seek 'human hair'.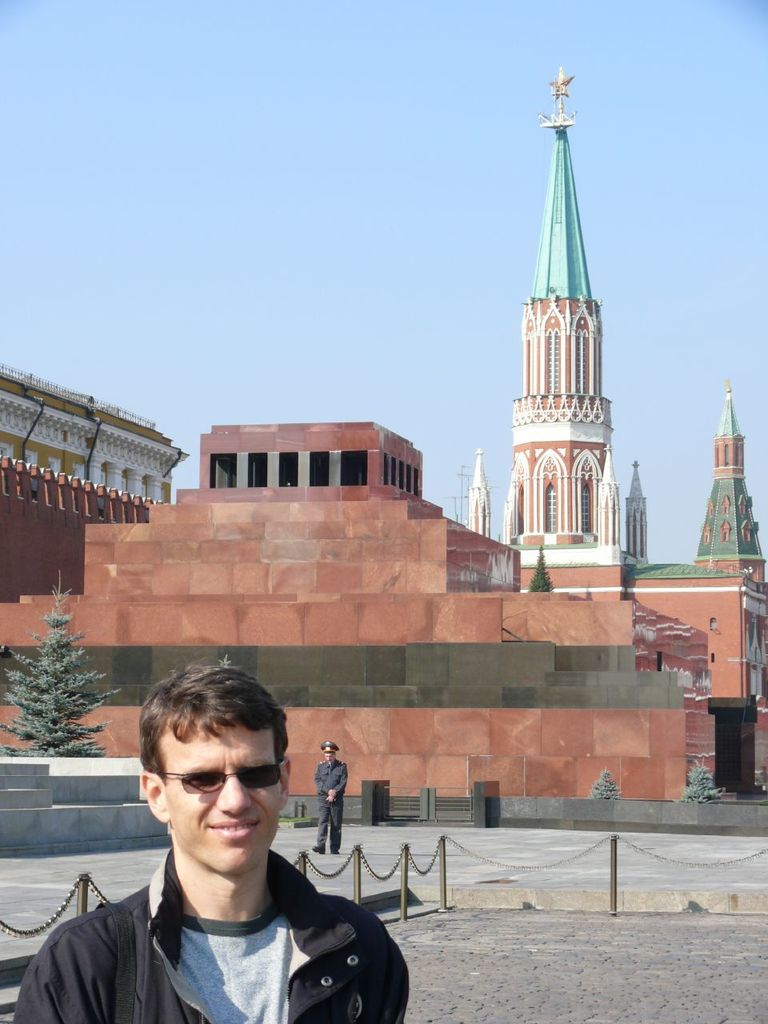
[x1=141, y1=674, x2=290, y2=839].
